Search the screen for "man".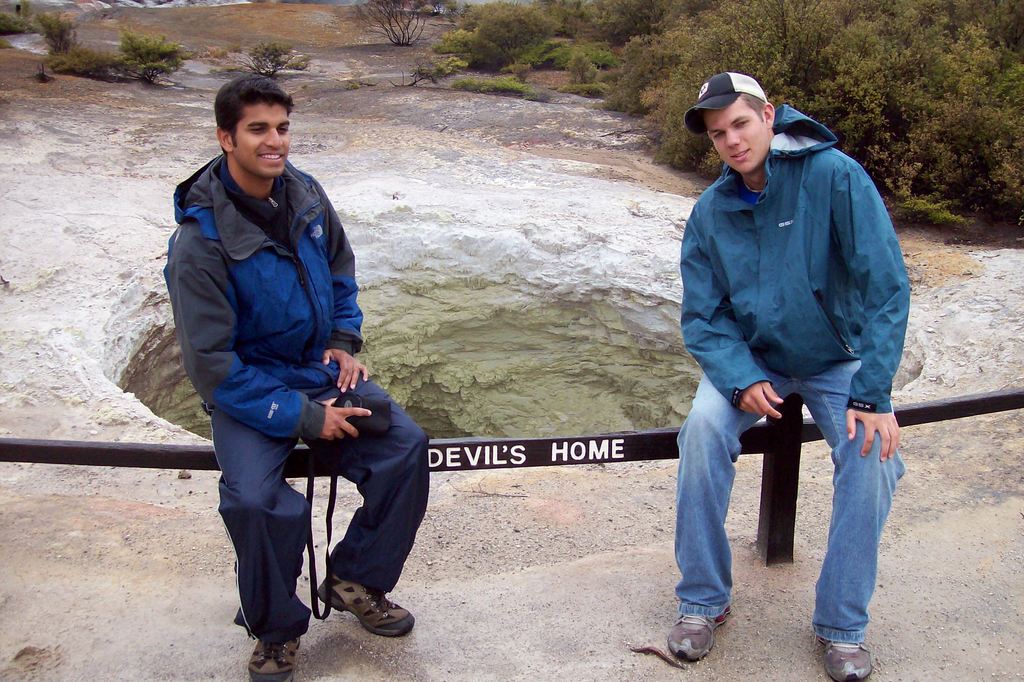
Found at locate(166, 70, 432, 681).
